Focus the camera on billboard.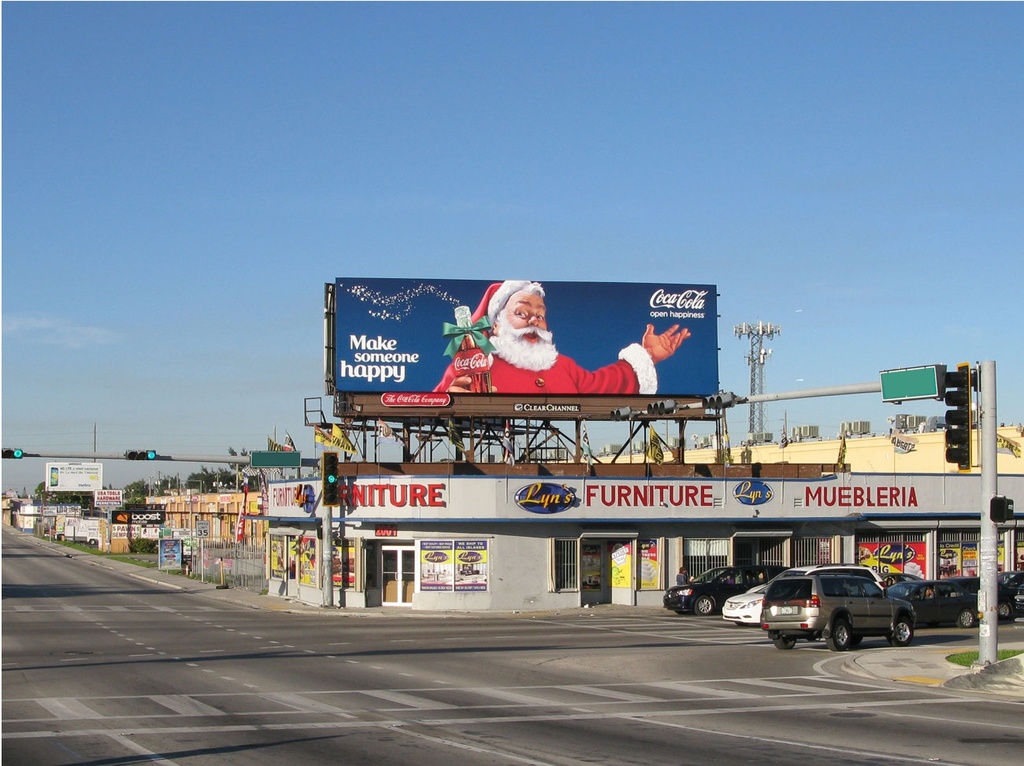
Focus region: <region>47, 463, 102, 491</region>.
